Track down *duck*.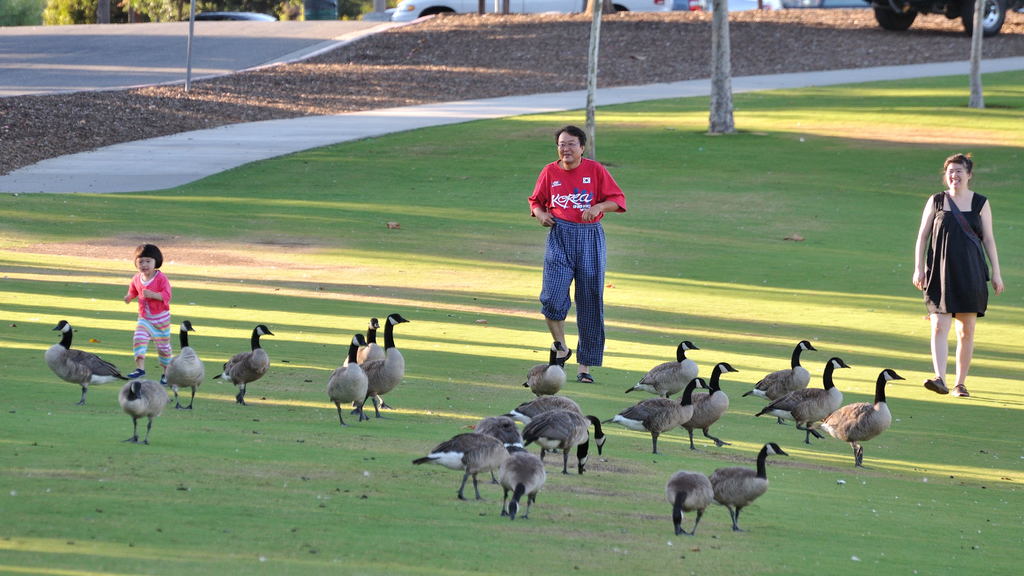
Tracked to select_region(360, 315, 419, 414).
